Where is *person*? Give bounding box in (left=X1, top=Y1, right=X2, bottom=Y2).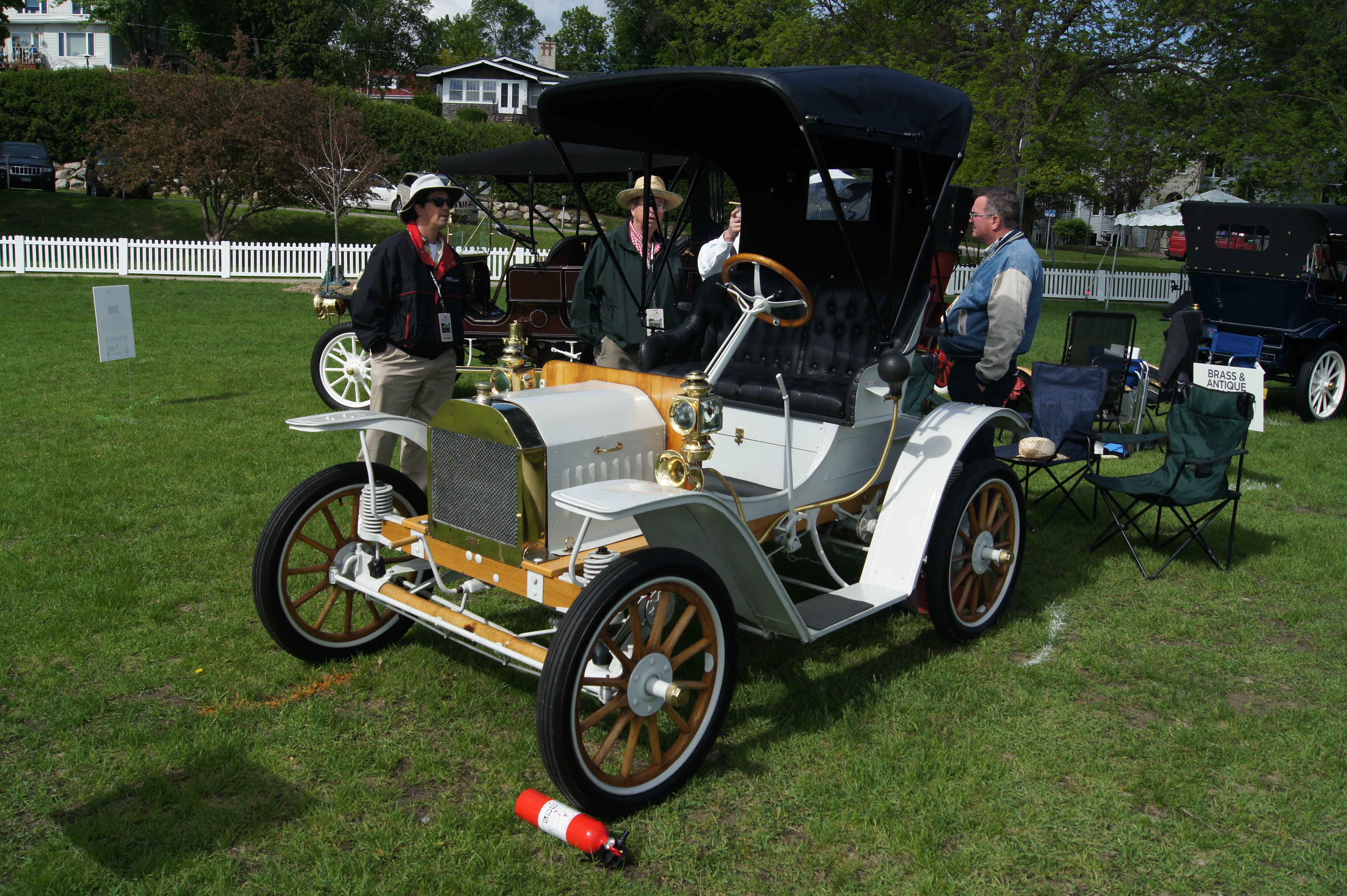
(left=94, top=44, right=147, bottom=136).
